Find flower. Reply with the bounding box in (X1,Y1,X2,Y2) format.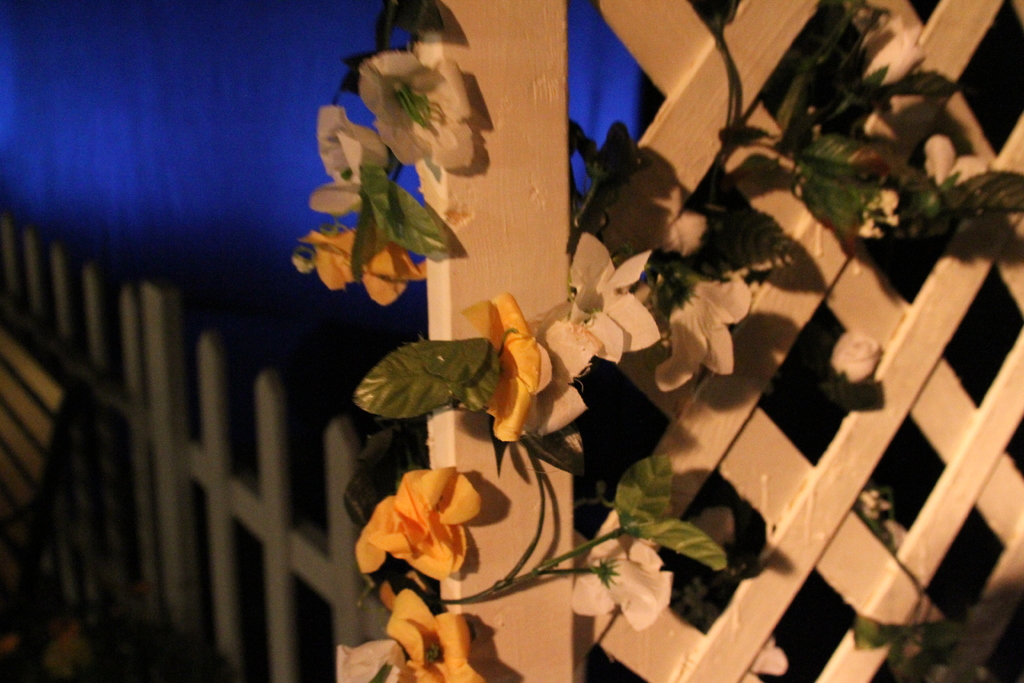
(922,136,989,195).
